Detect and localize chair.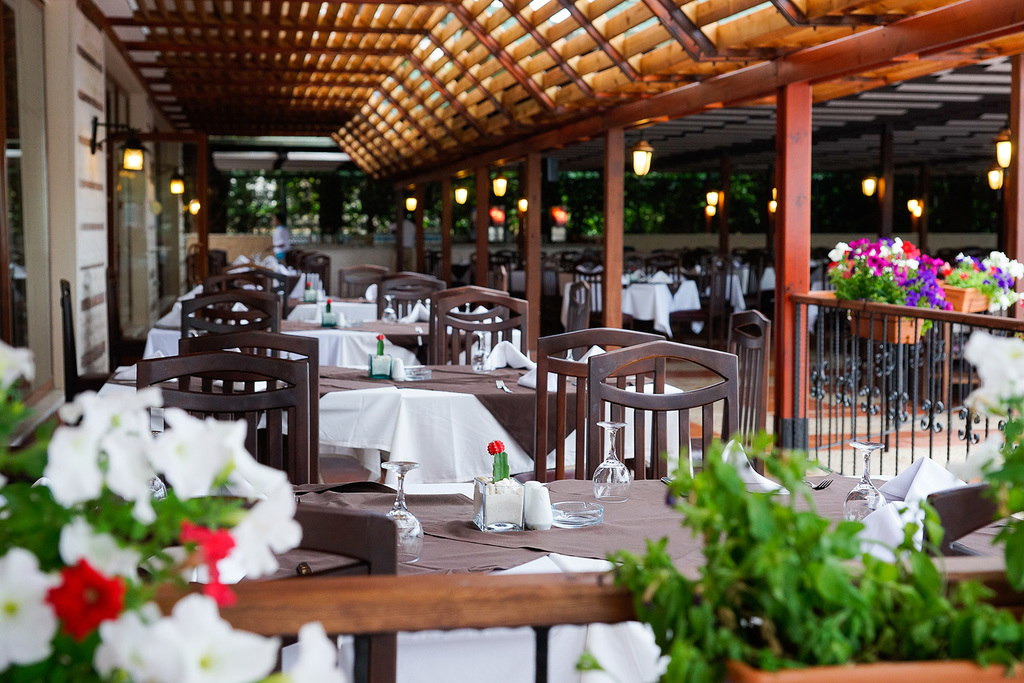
Localized at (109, 497, 399, 682).
